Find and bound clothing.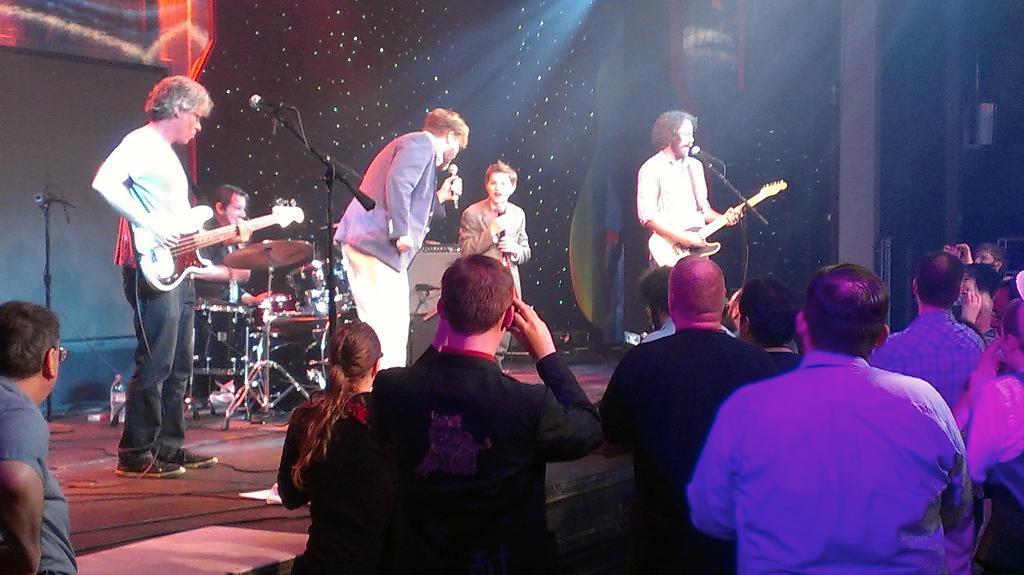
Bound: 967/366/1023/574.
